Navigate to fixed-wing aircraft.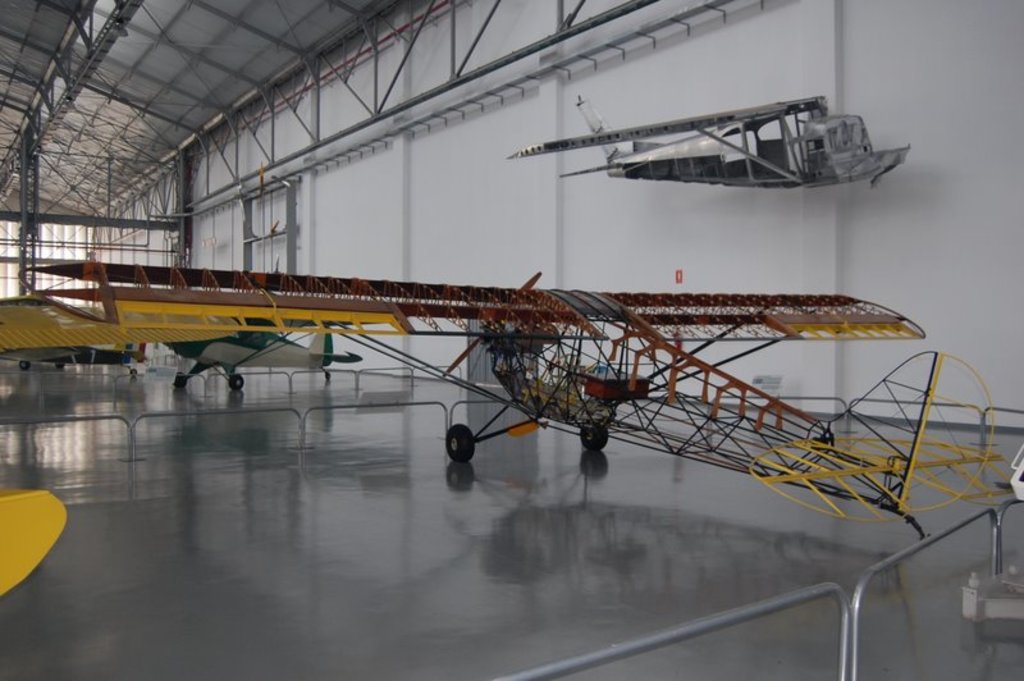
Navigation target: <bbox>170, 337, 369, 390</bbox>.
